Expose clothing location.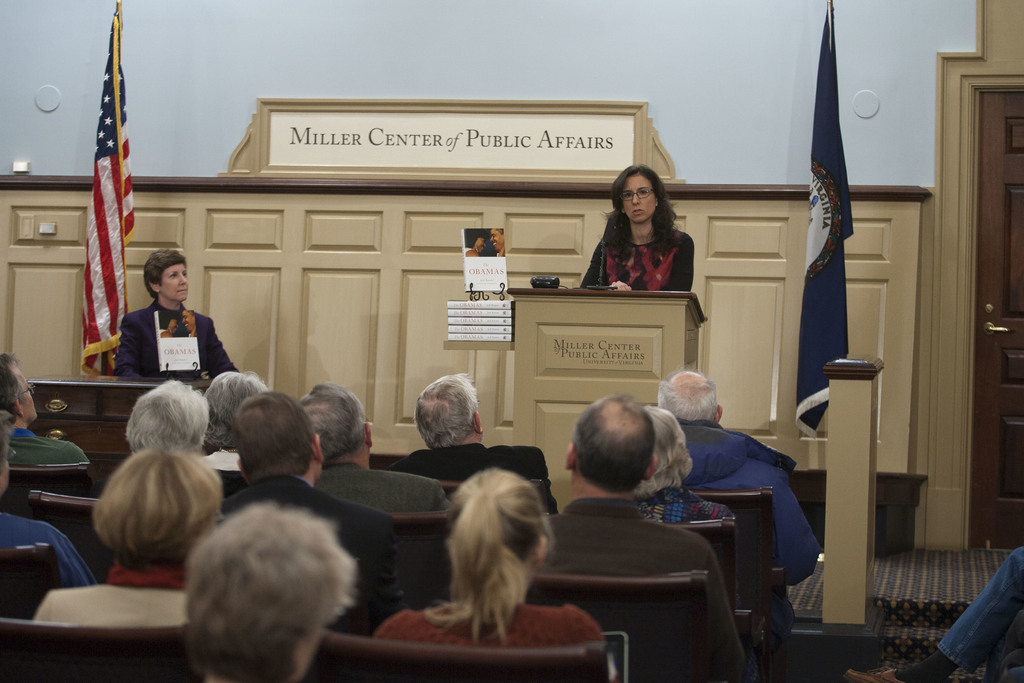
Exposed at Rect(29, 562, 188, 629).
